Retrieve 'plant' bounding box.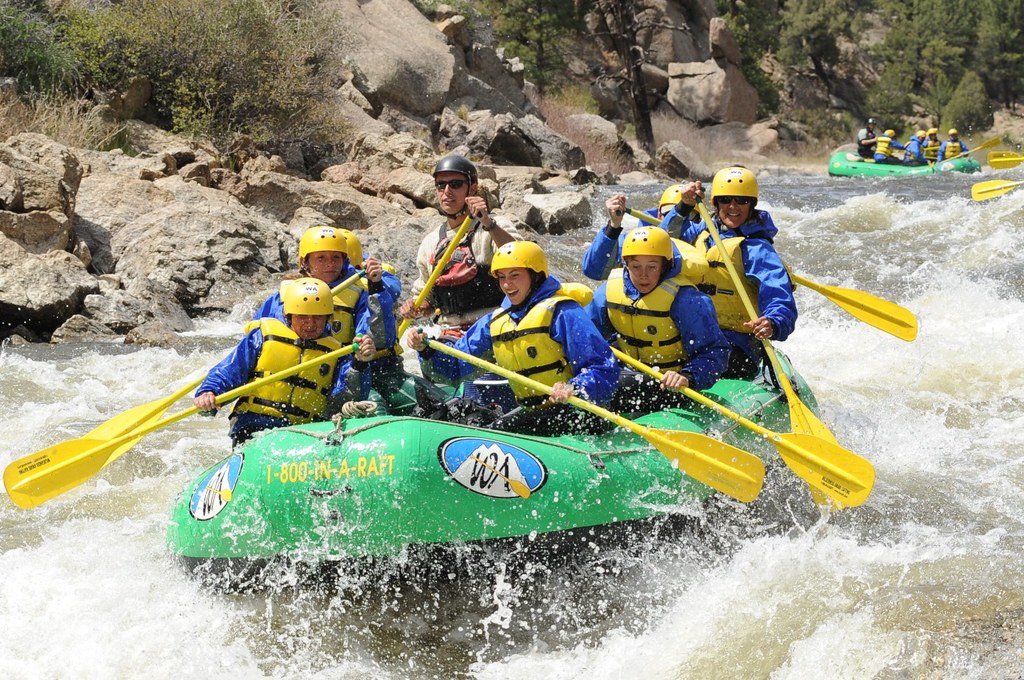
Bounding box: bbox(456, 102, 473, 122).
